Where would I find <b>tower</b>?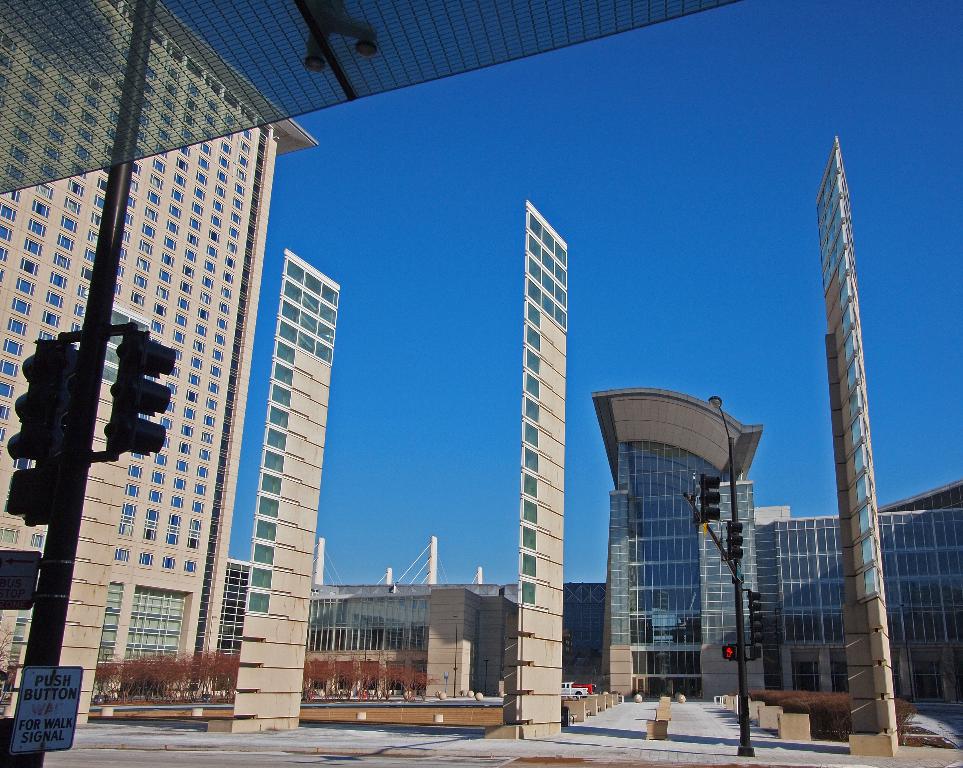
At <bbox>0, 0, 314, 707</bbox>.
